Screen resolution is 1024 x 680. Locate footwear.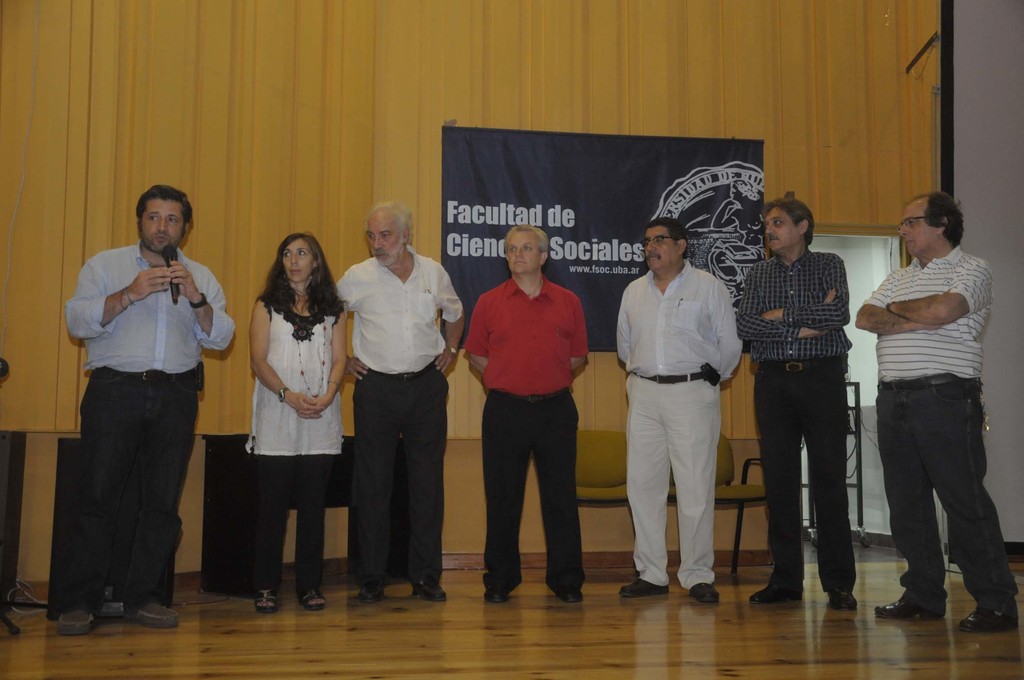
[297, 588, 327, 610].
